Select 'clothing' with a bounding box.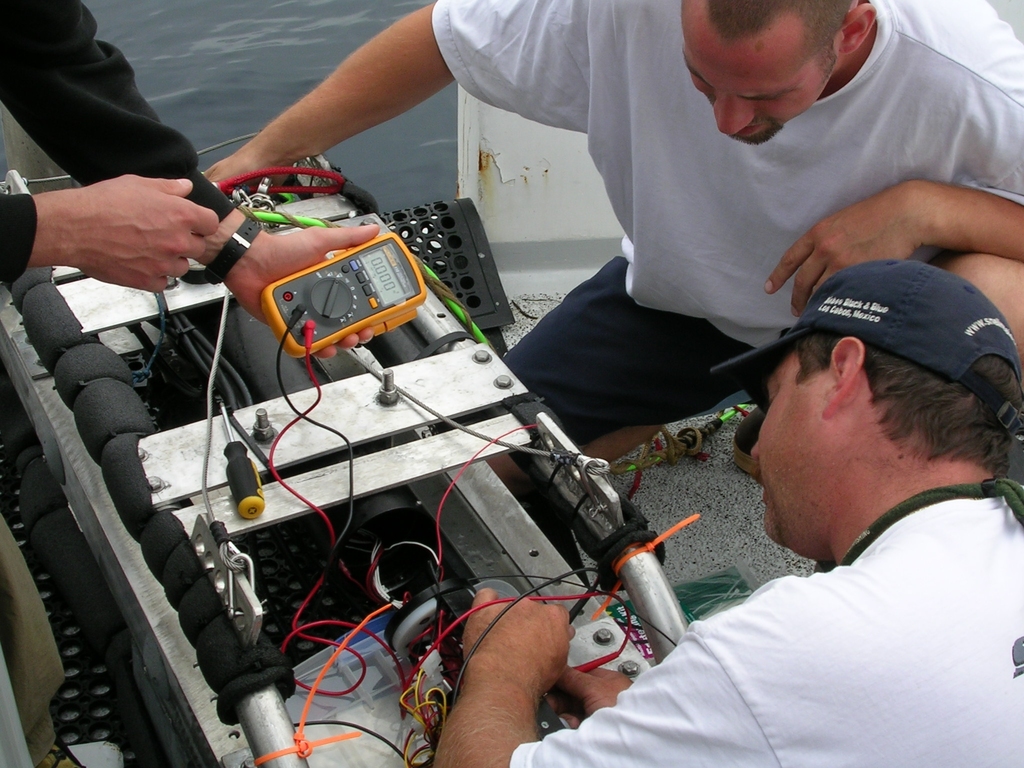
(589, 415, 1012, 748).
